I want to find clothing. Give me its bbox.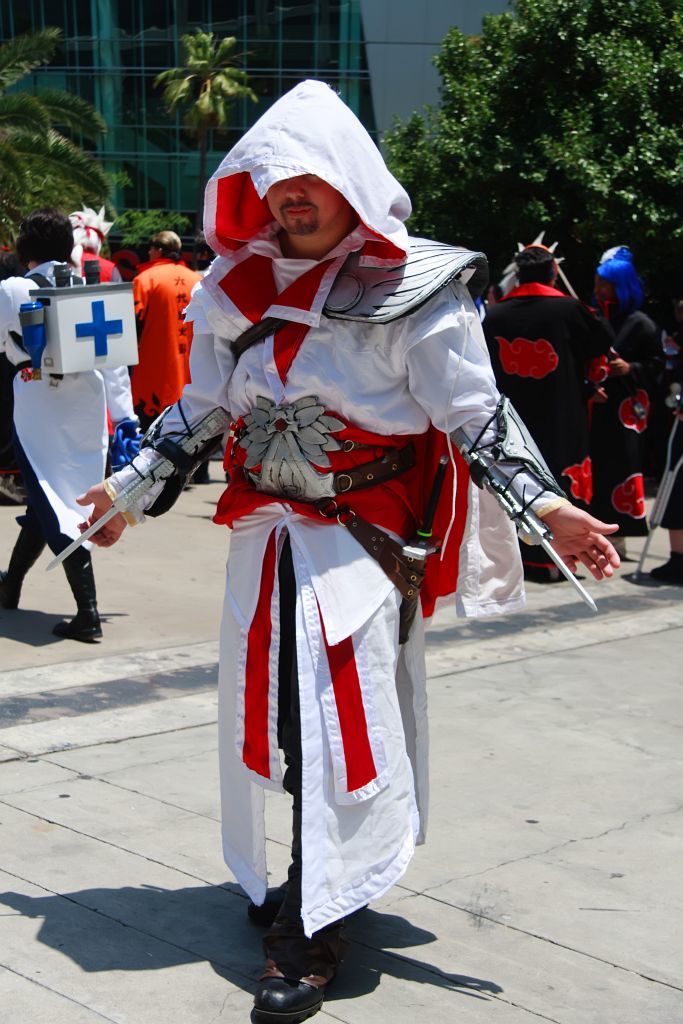
l=484, t=279, r=605, b=518.
